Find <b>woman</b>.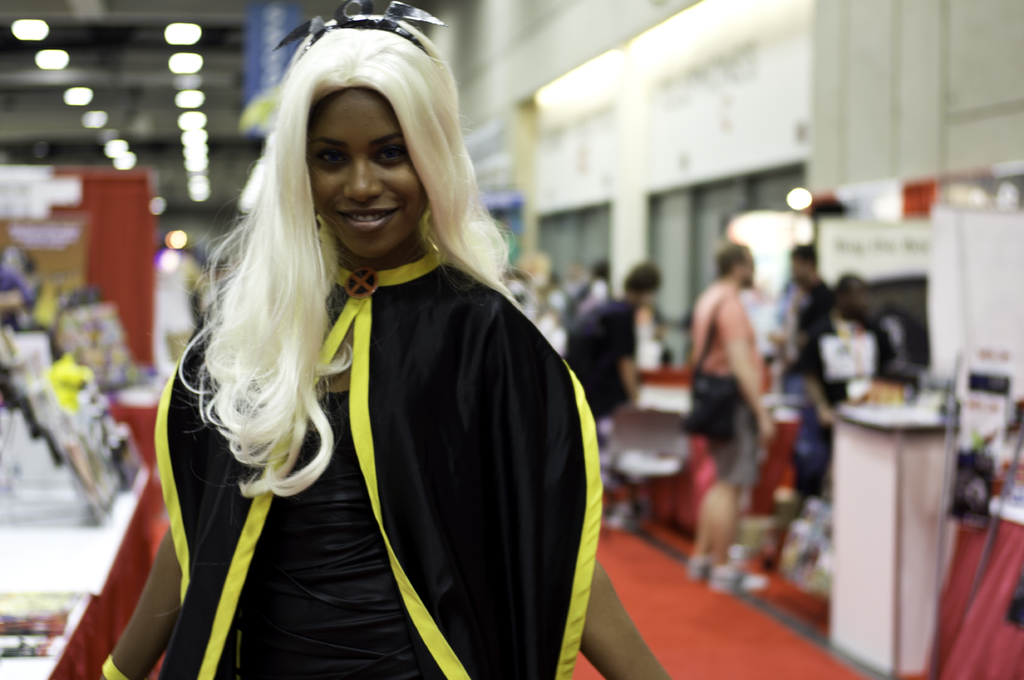
145/26/584/679.
